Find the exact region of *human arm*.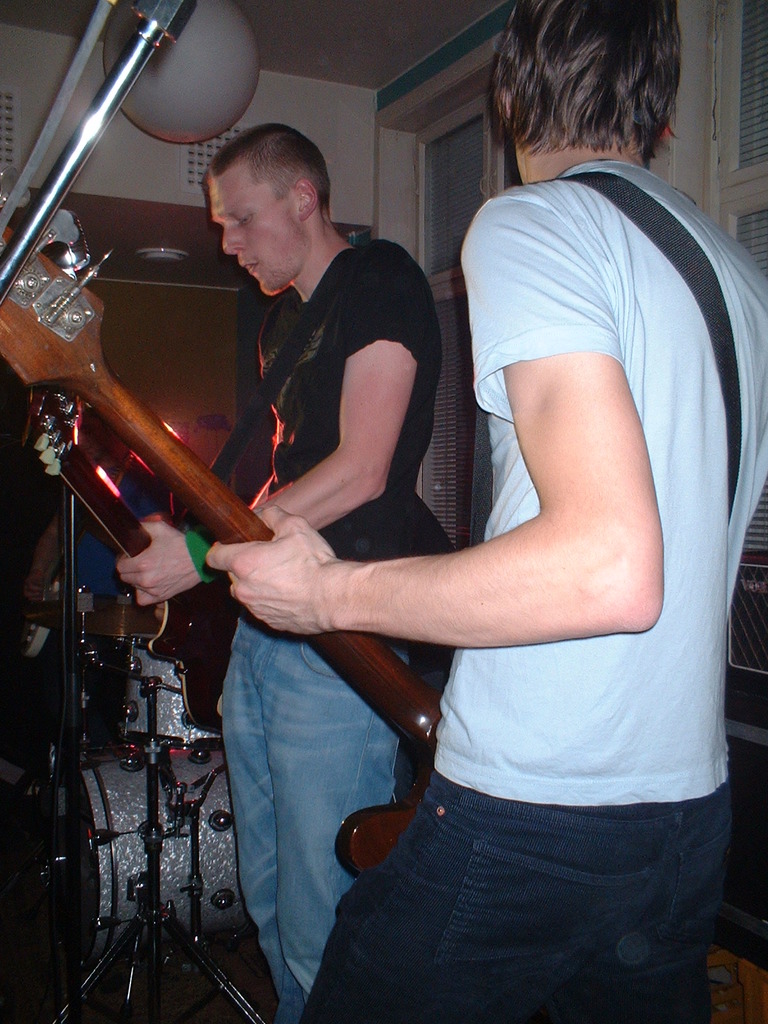
Exact region: pyautogui.locateOnScreen(111, 271, 422, 616).
